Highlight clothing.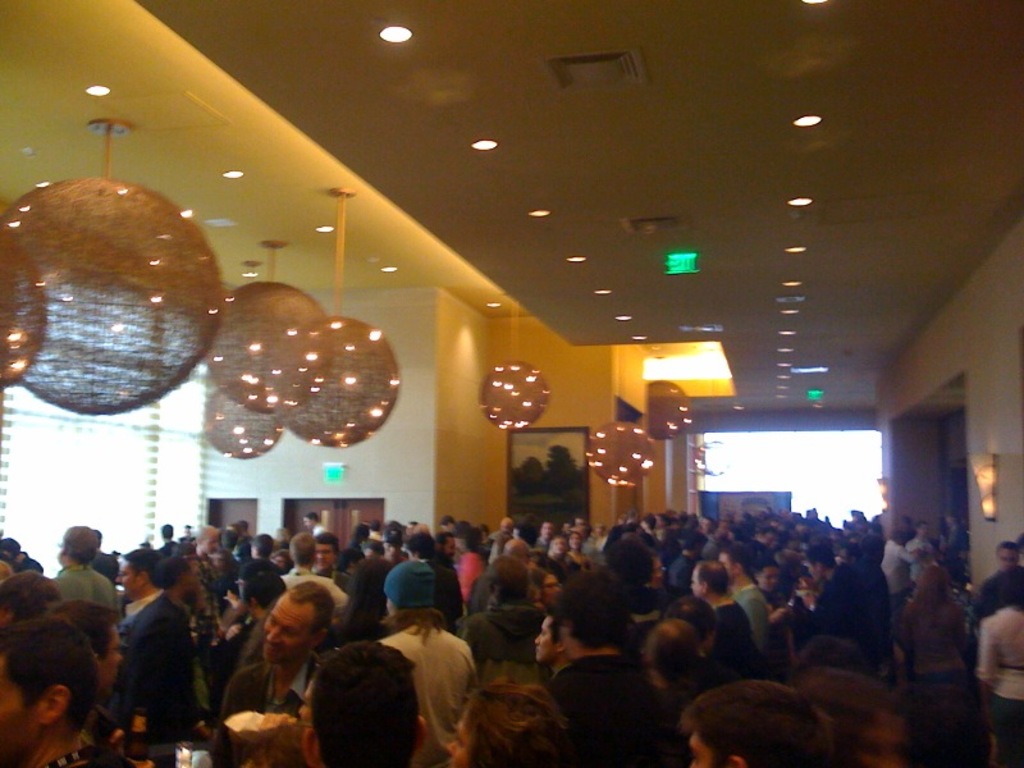
Highlighted region: Rect(552, 643, 653, 767).
